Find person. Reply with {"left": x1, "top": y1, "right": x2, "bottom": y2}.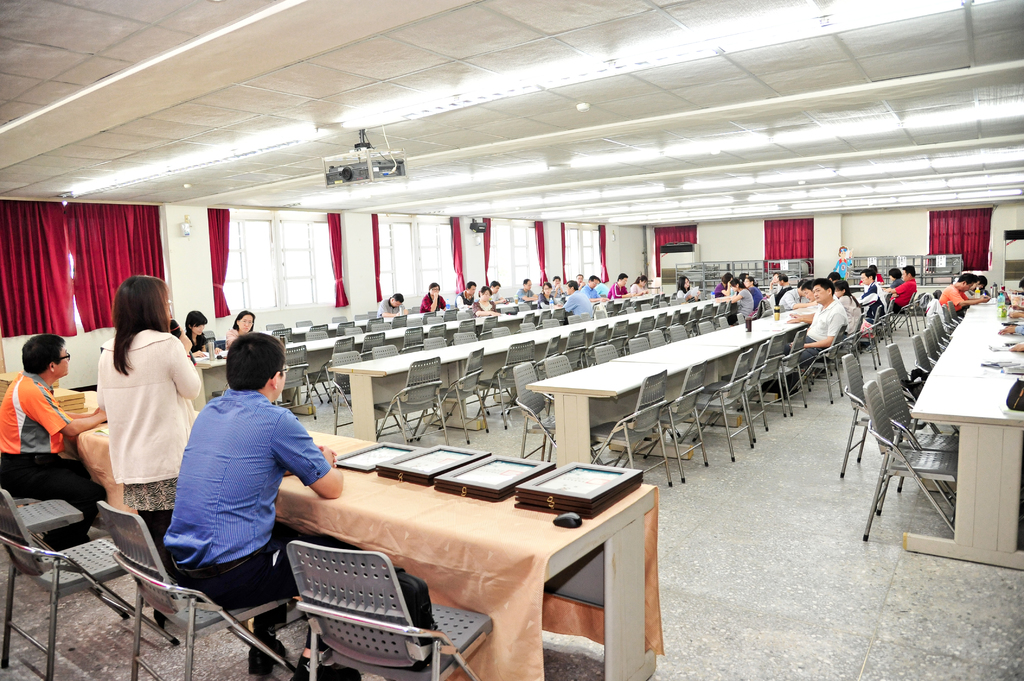
{"left": 486, "top": 277, "right": 506, "bottom": 305}.
